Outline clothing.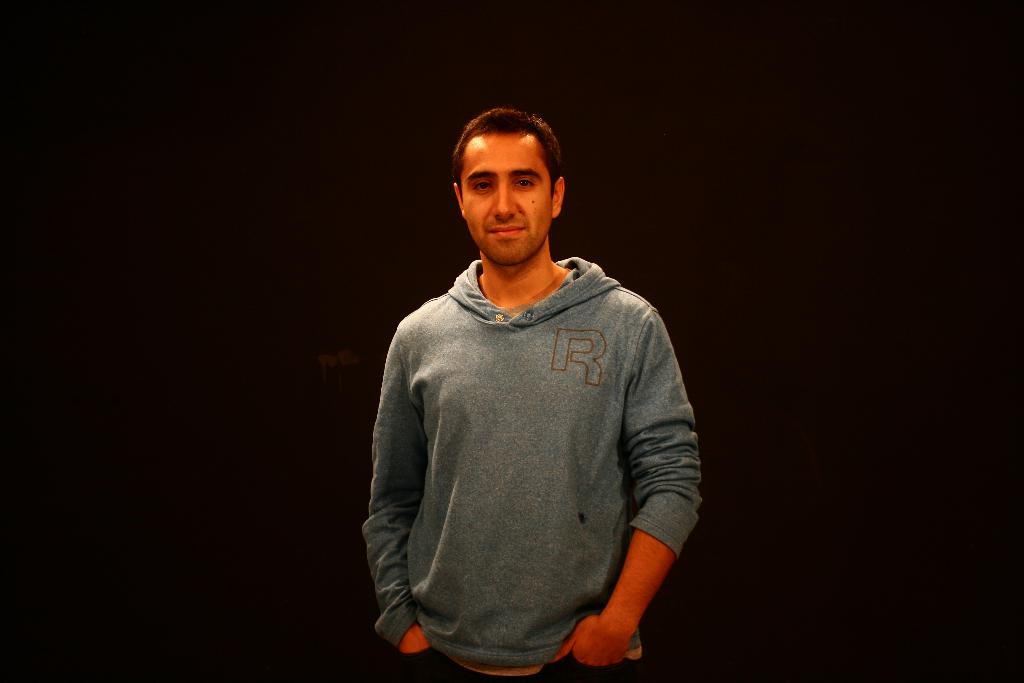
Outline: rect(357, 255, 701, 670).
